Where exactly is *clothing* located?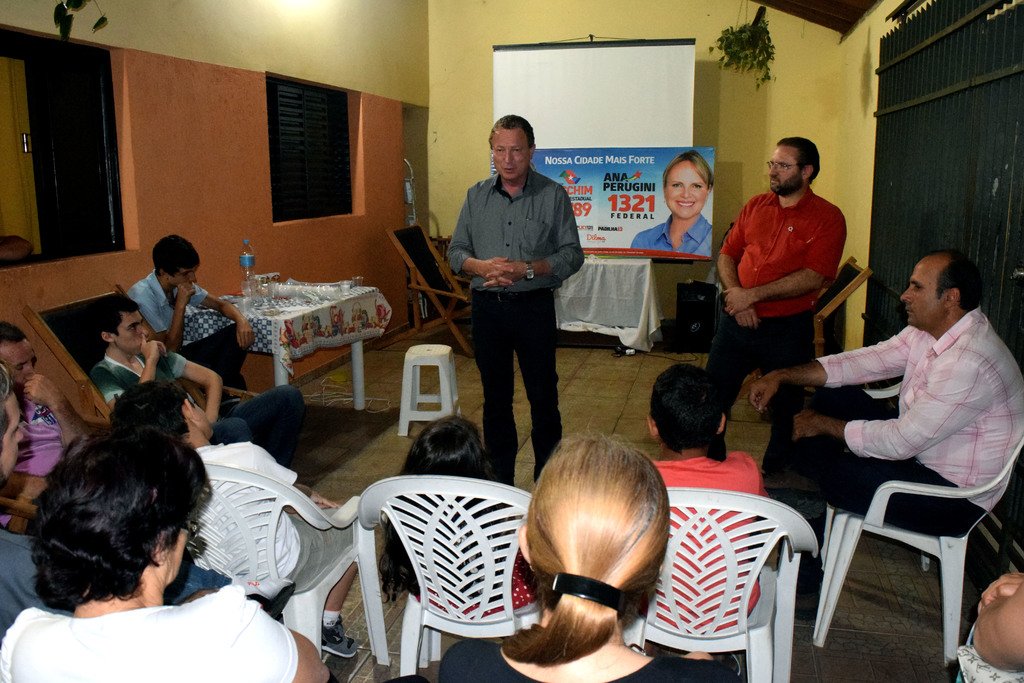
Its bounding box is select_region(708, 186, 850, 466).
